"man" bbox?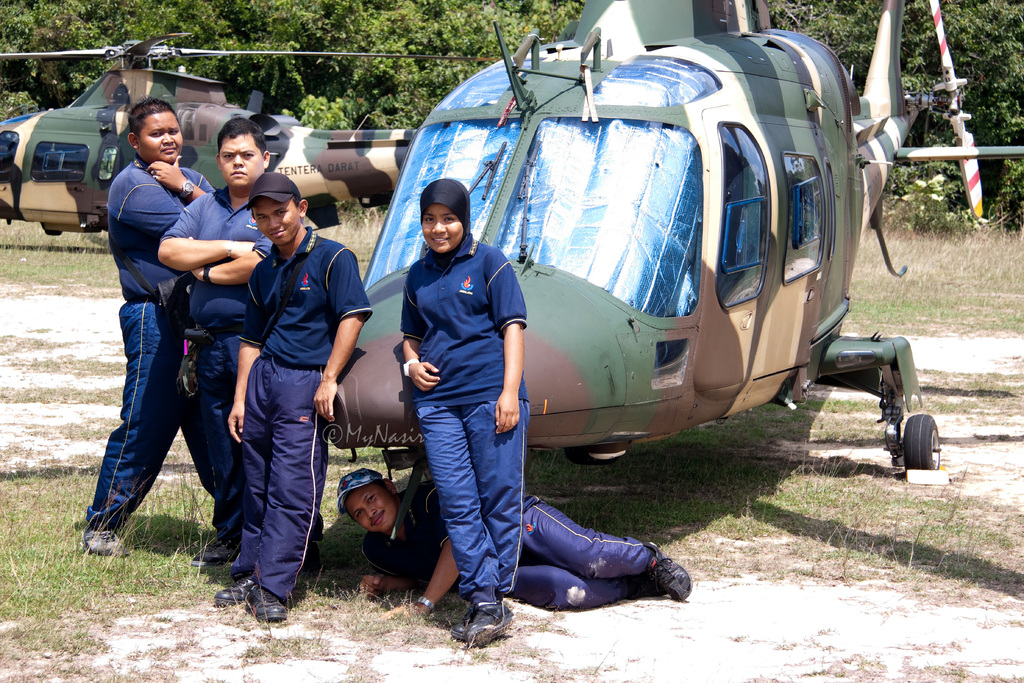
(x1=153, y1=111, x2=294, y2=553)
